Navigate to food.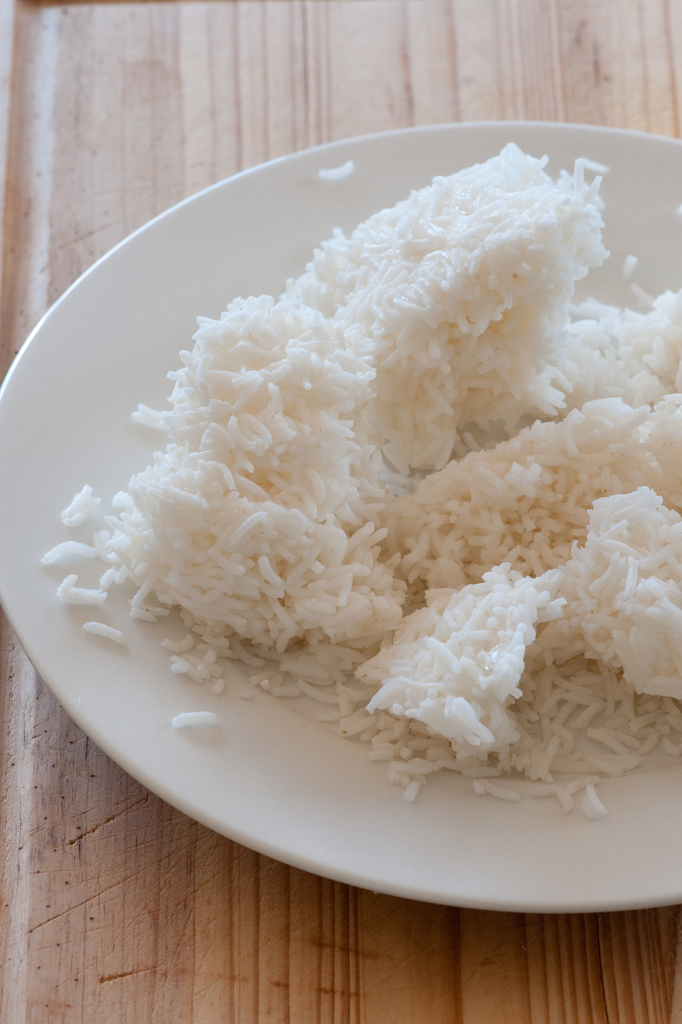
Navigation target: 60/131/661/786.
